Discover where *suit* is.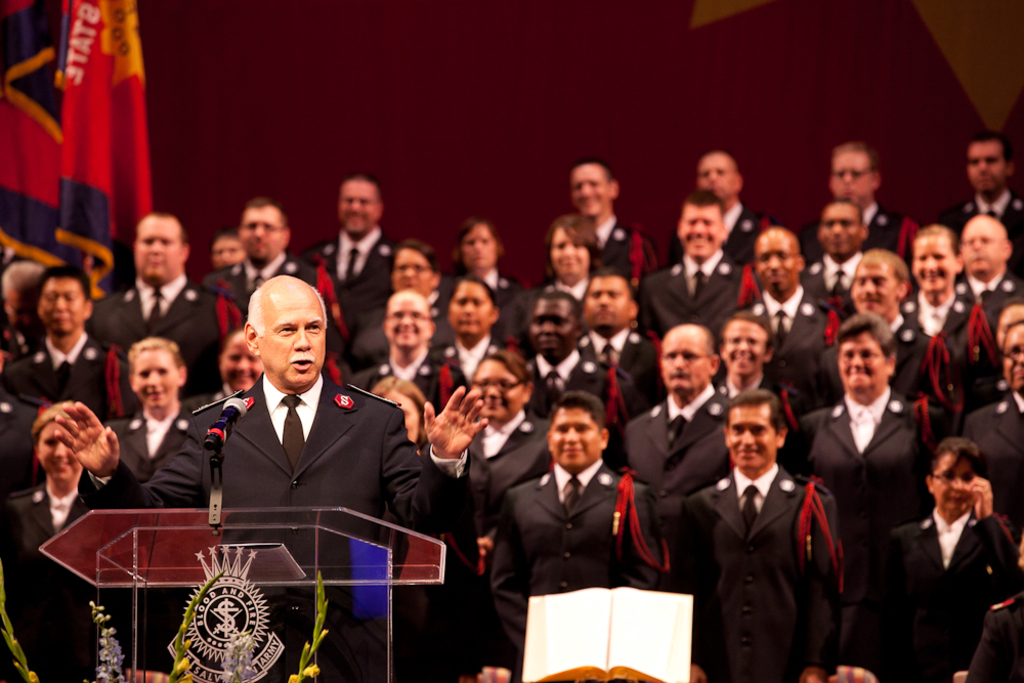
Discovered at left=479, top=266, right=525, bottom=301.
